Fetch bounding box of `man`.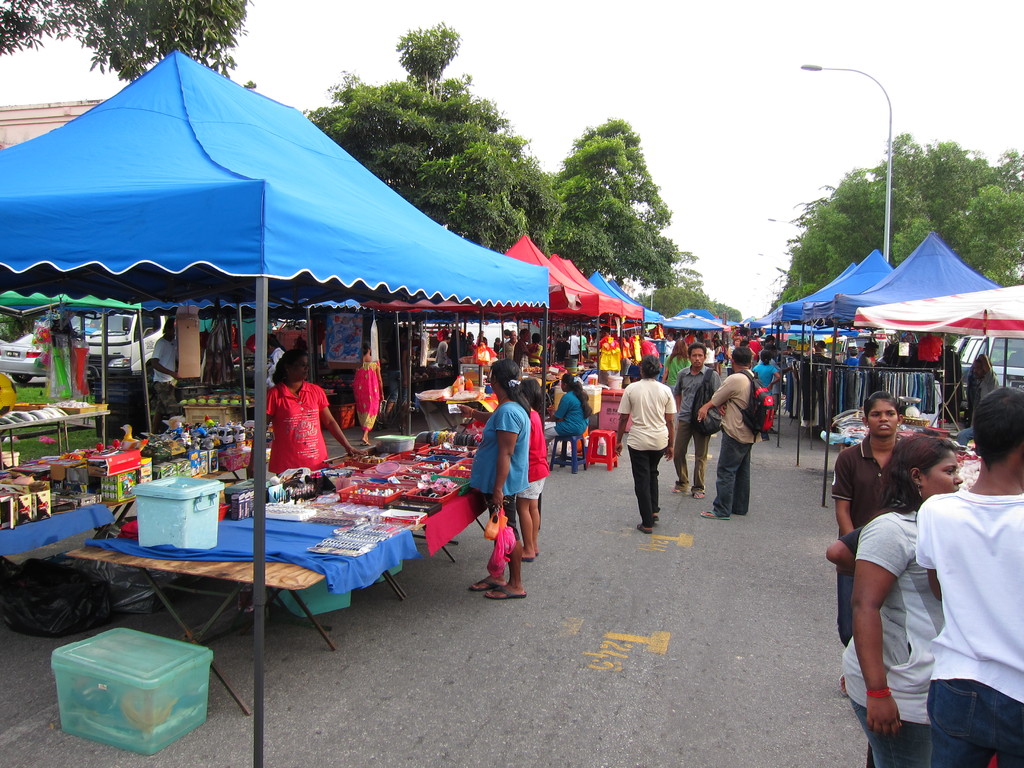
Bbox: <bbox>143, 309, 182, 434</bbox>.
